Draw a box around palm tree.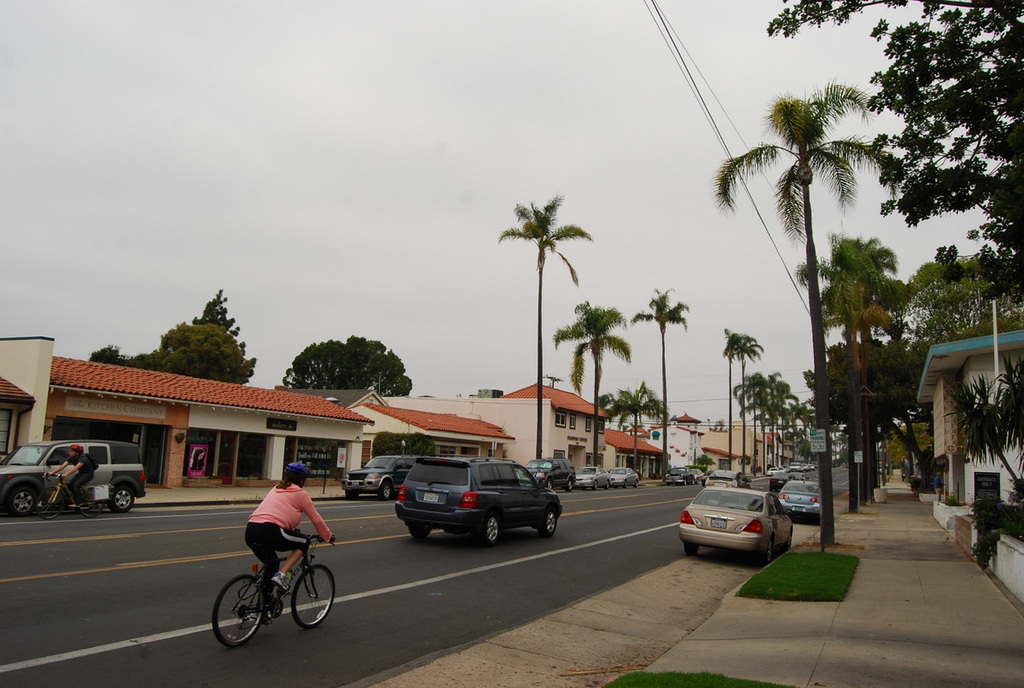
623,280,691,478.
